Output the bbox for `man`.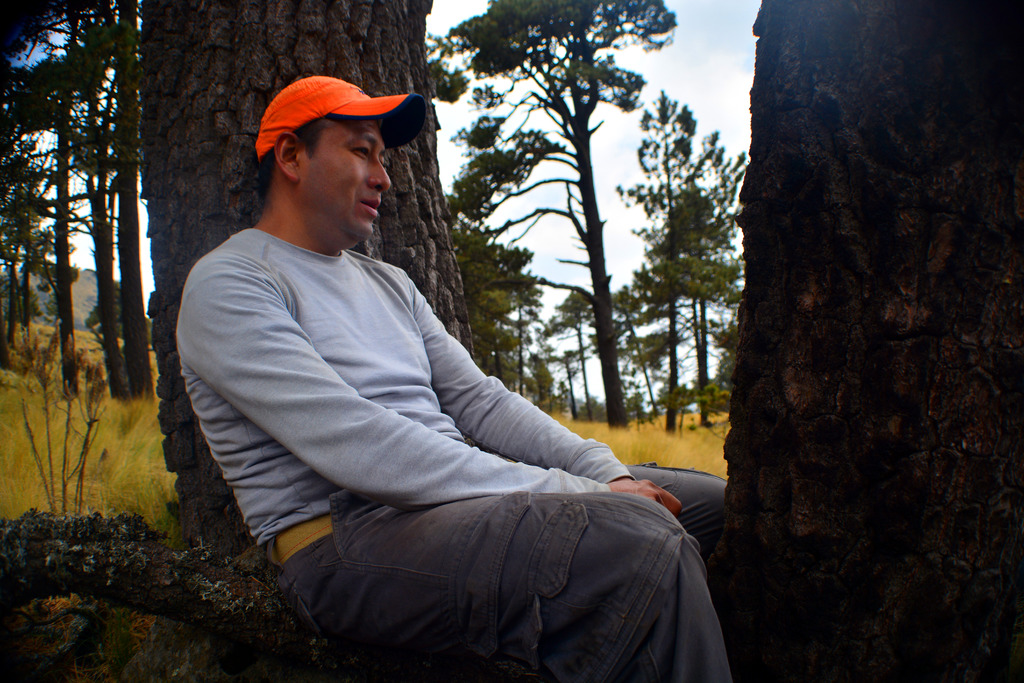
[x1=170, y1=72, x2=726, y2=655].
